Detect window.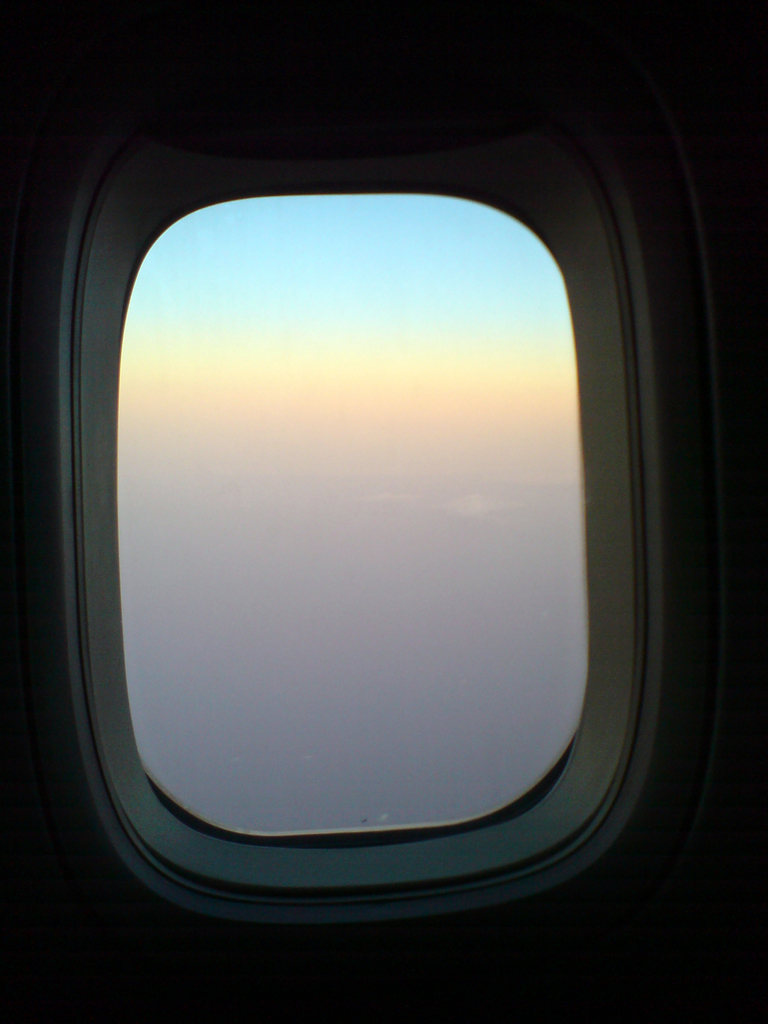
Detected at left=47, top=103, right=700, bottom=881.
